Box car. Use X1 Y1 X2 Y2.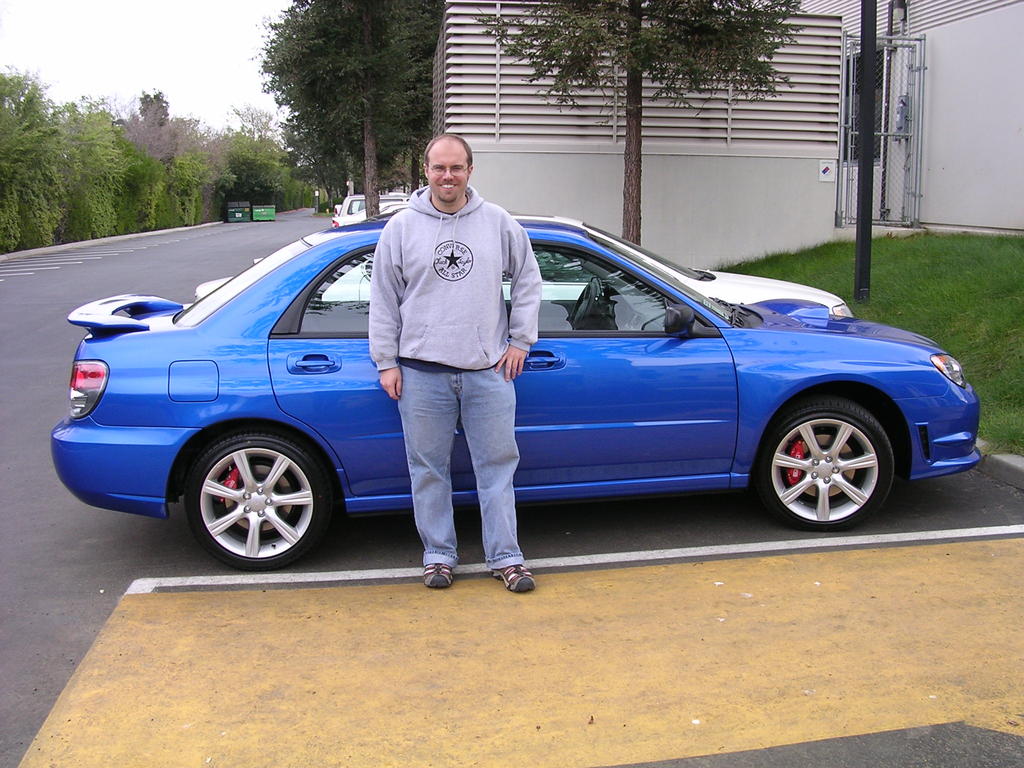
189 213 858 316.
